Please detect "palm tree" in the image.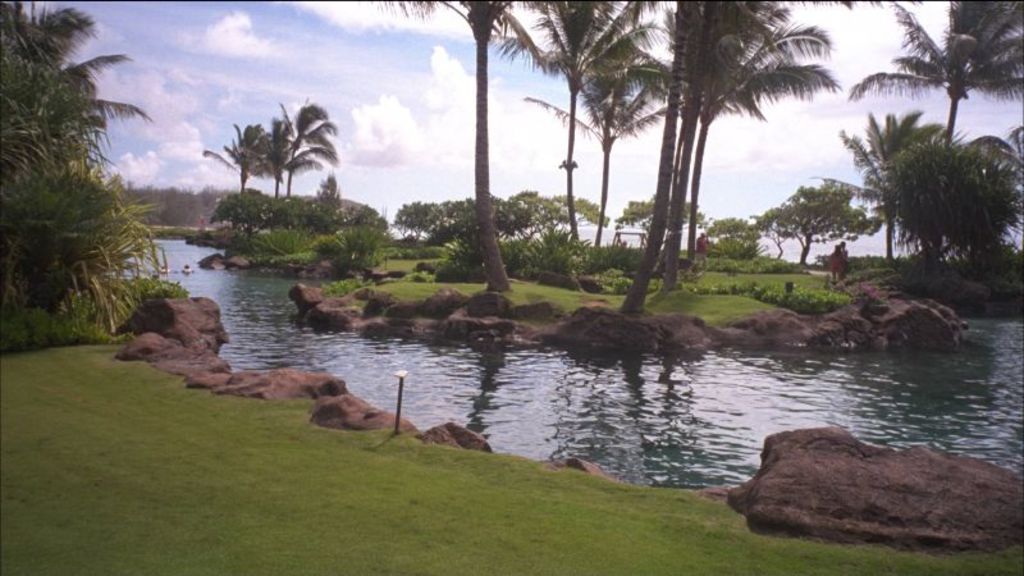
left=266, top=111, right=347, bottom=202.
